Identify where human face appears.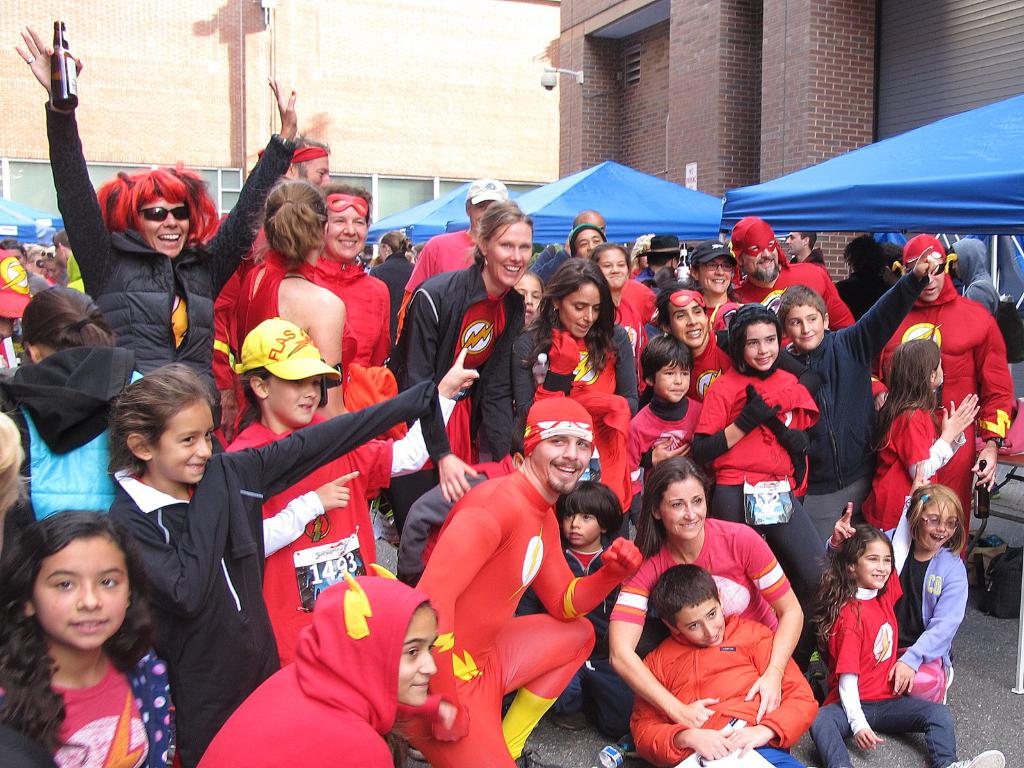
Appears at (272, 378, 321, 426).
